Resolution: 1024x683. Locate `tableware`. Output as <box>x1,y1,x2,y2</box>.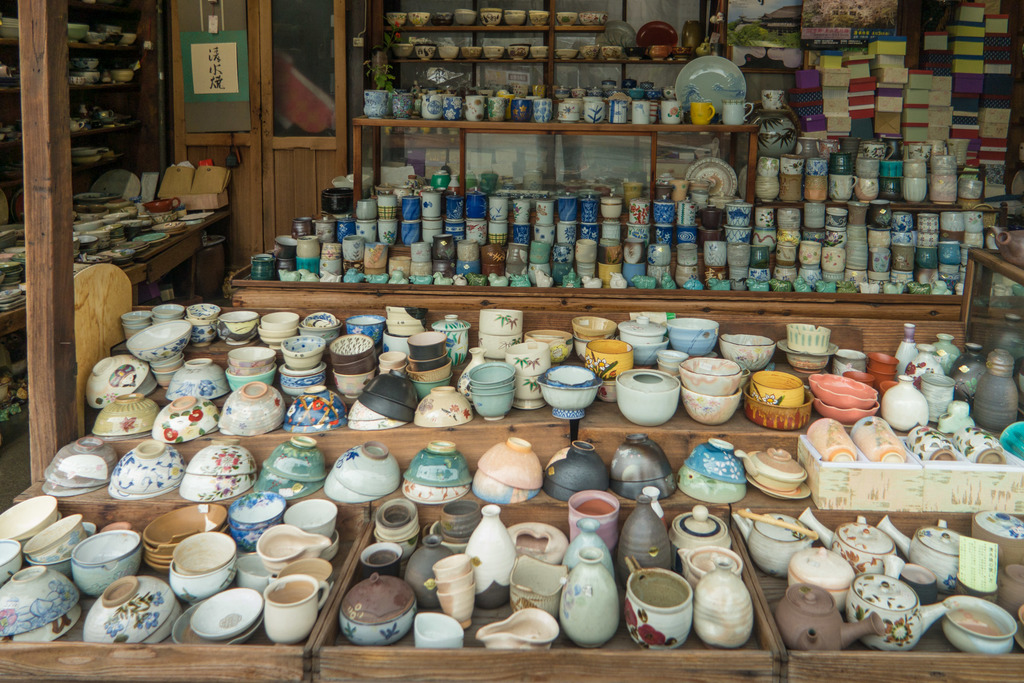
<box>99,521,145,545</box>.
